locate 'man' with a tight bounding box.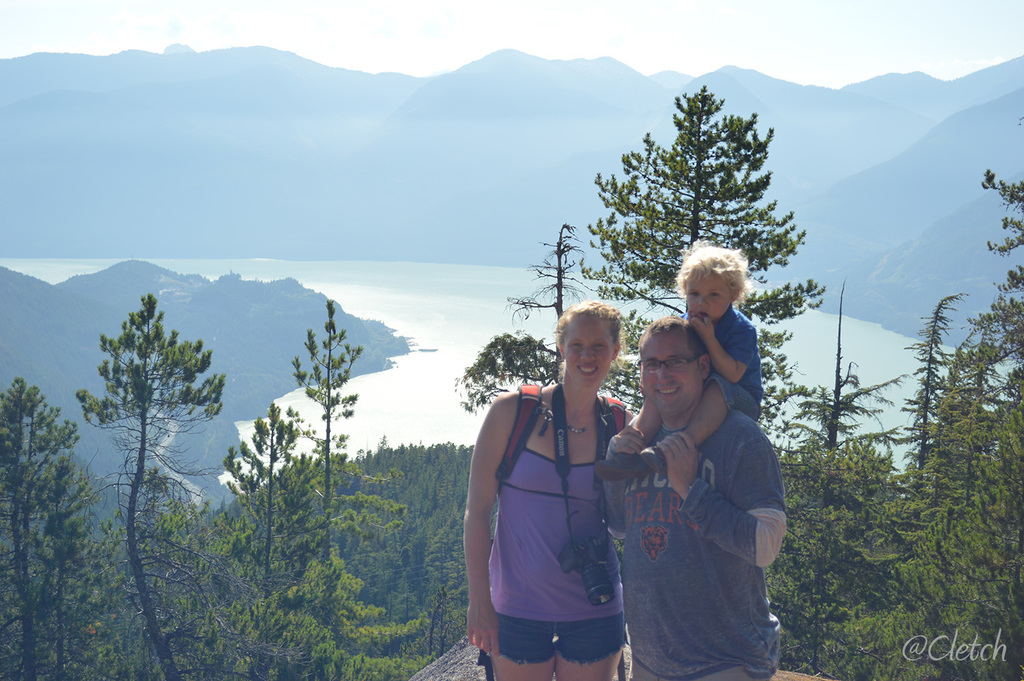
bbox=[587, 310, 797, 680].
